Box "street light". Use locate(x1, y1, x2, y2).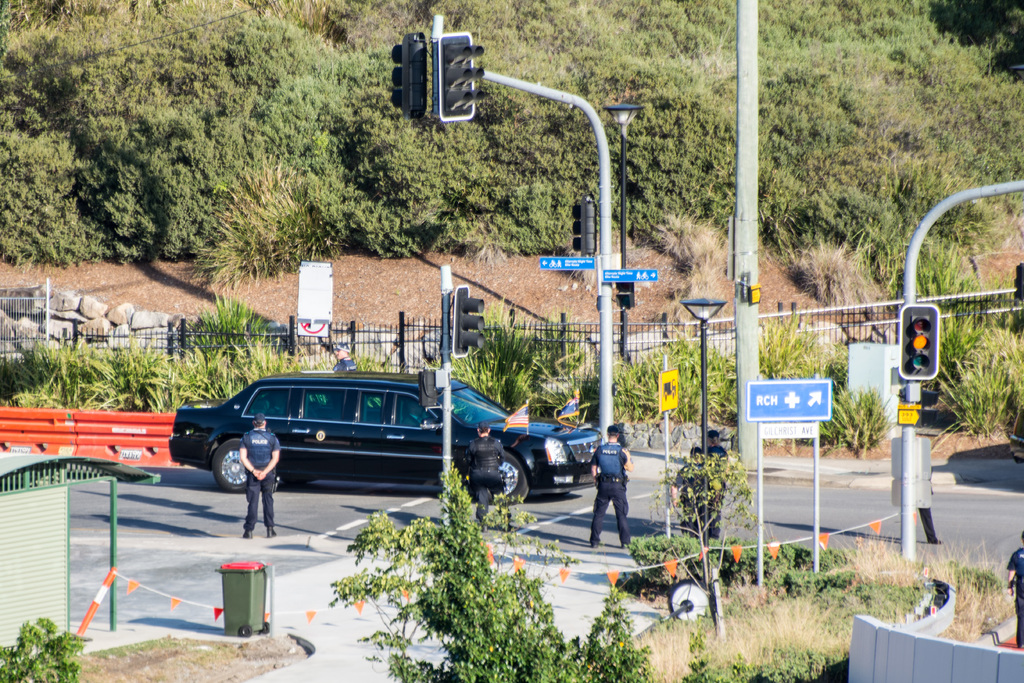
locate(601, 97, 646, 366).
